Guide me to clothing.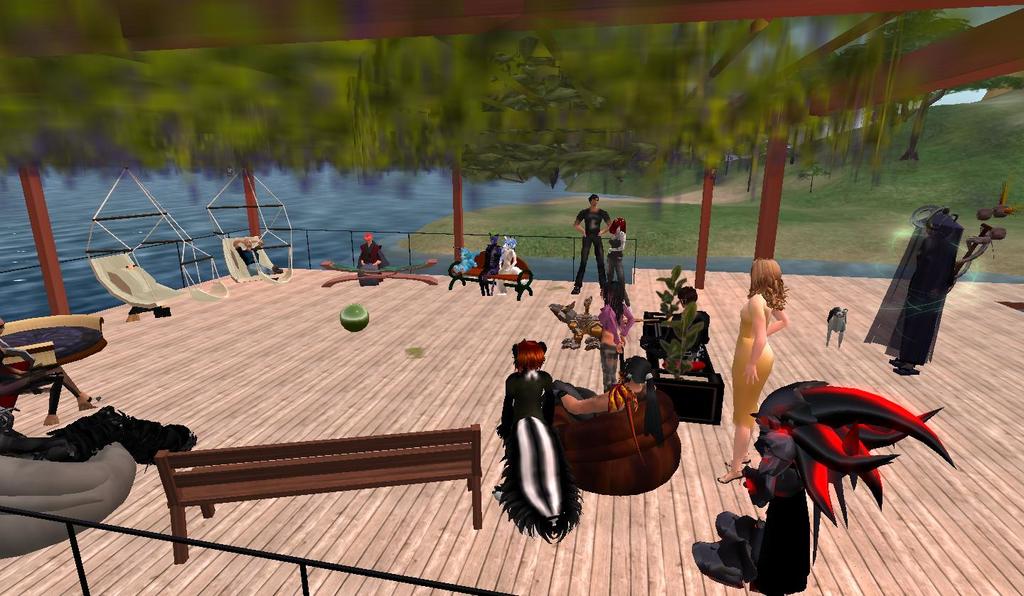
Guidance: left=596, top=302, right=634, bottom=391.
